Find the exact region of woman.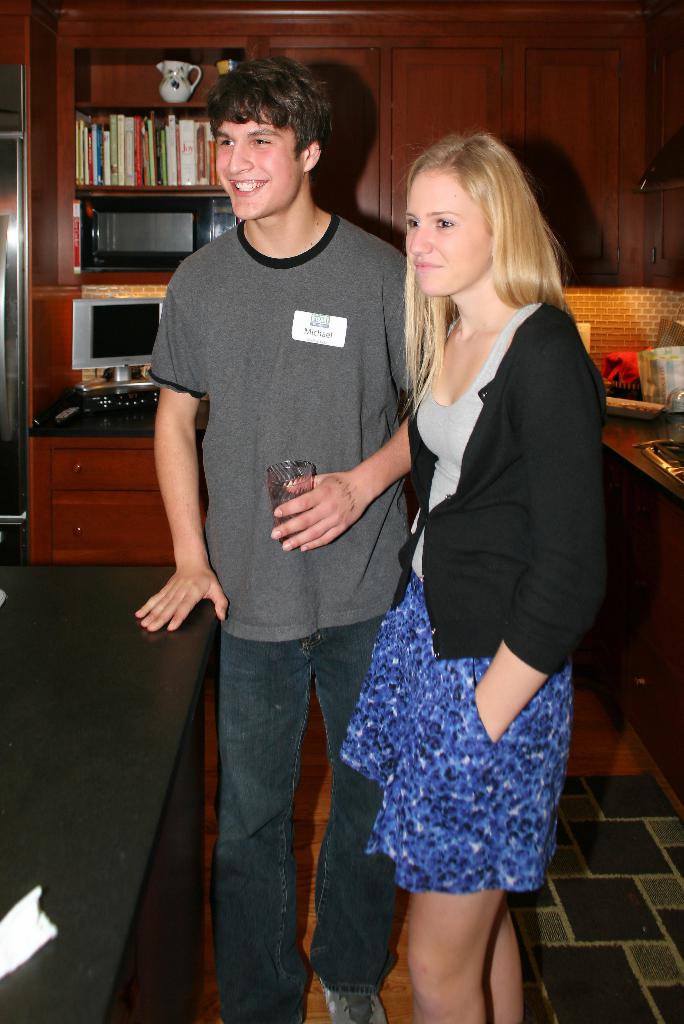
Exact region: detection(319, 116, 612, 994).
